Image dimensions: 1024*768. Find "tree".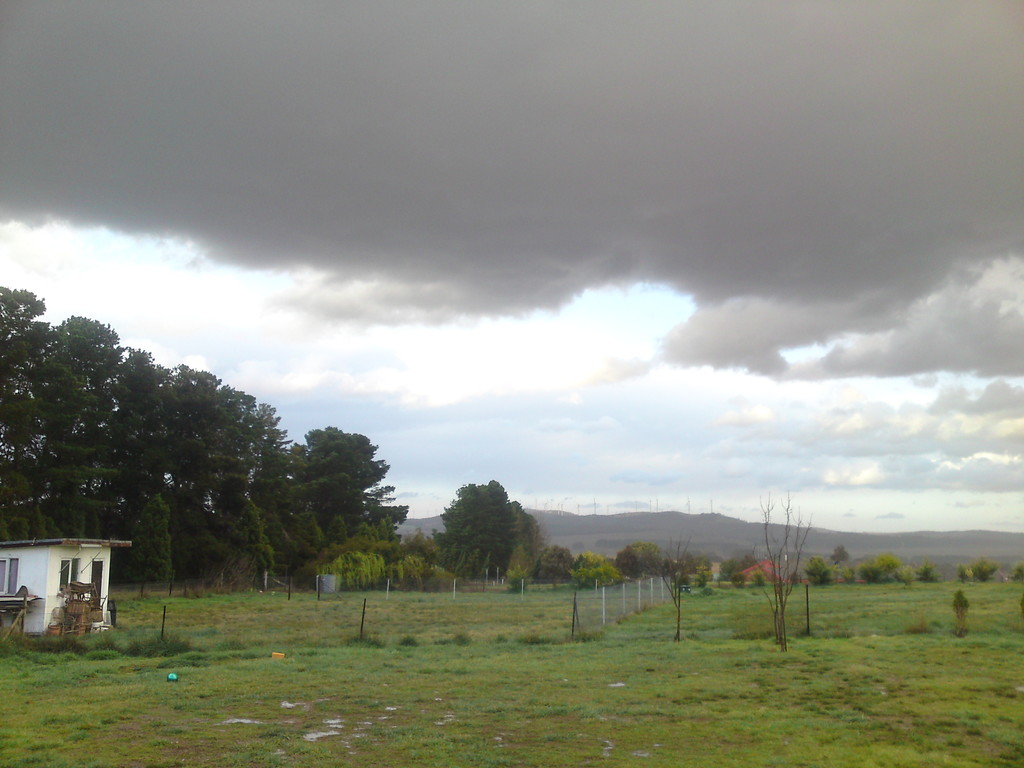
(291,428,417,604).
